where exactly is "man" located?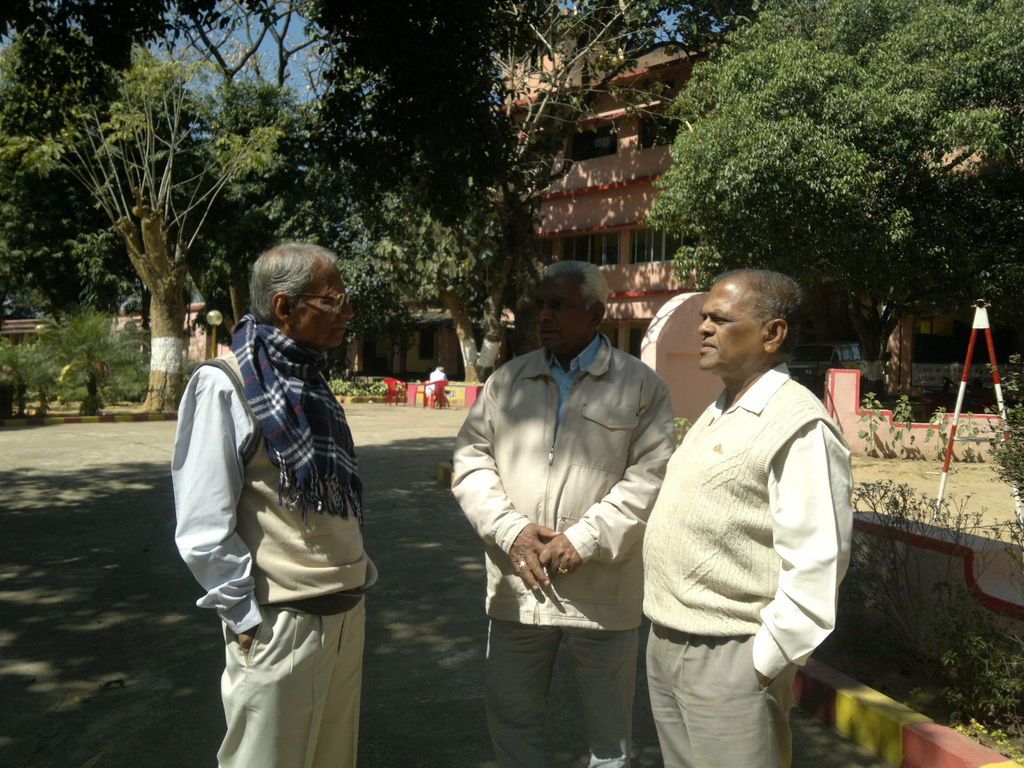
Its bounding box is 165/238/383/767.
